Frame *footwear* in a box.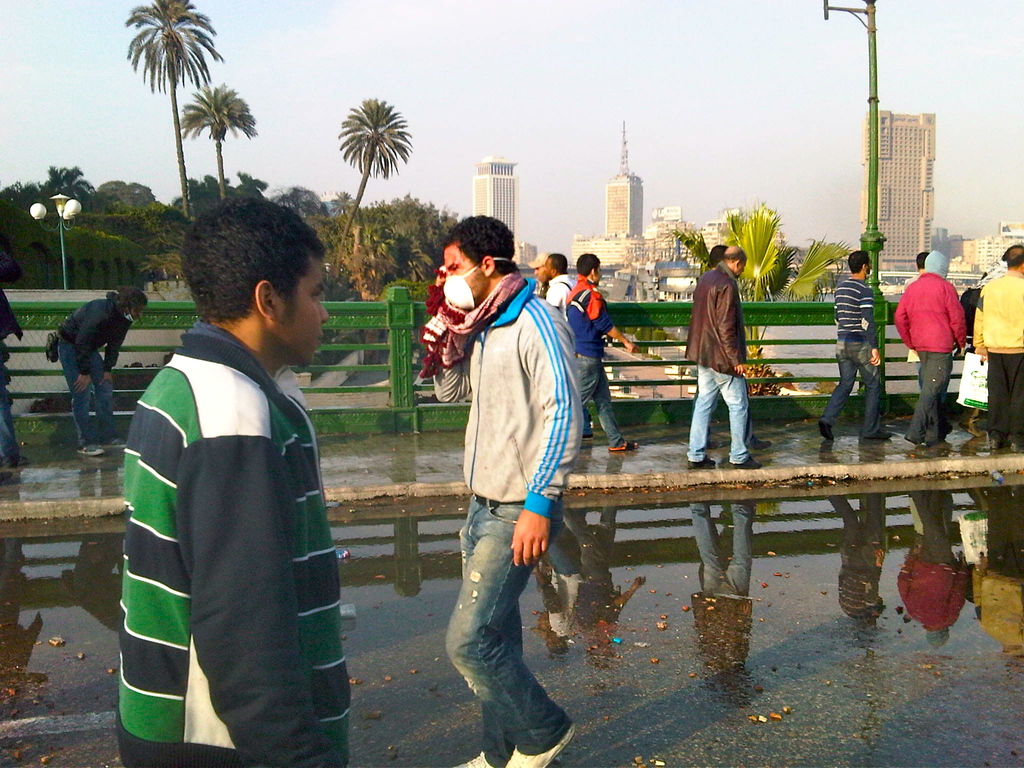
[x1=689, y1=457, x2=716, y2=471].
